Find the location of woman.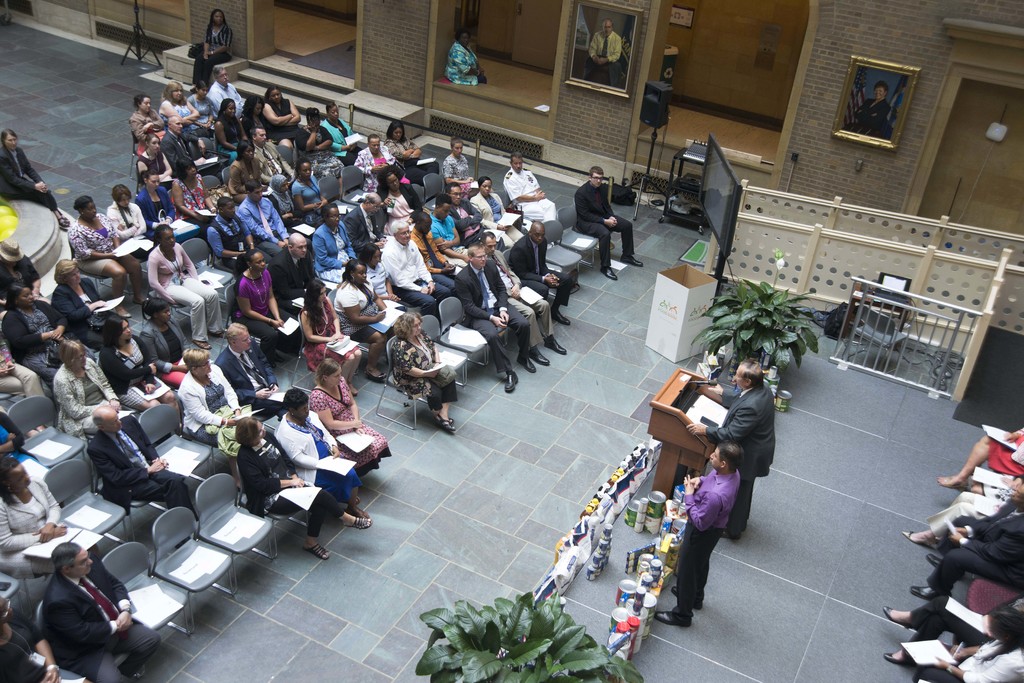
Location: bbox(214, 97, 248, 162).
